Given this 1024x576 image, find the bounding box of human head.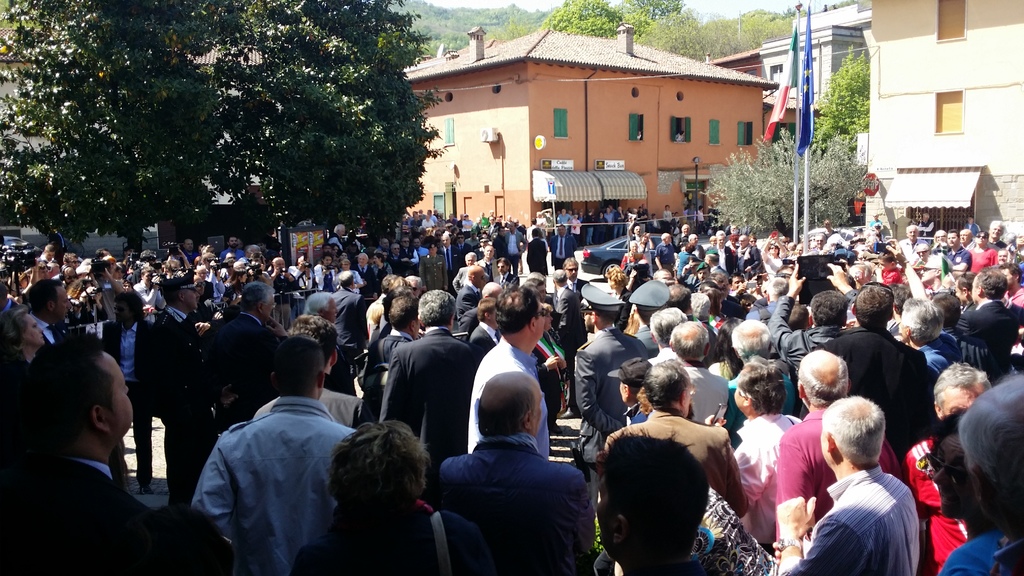
708, 234, 717, 246.
